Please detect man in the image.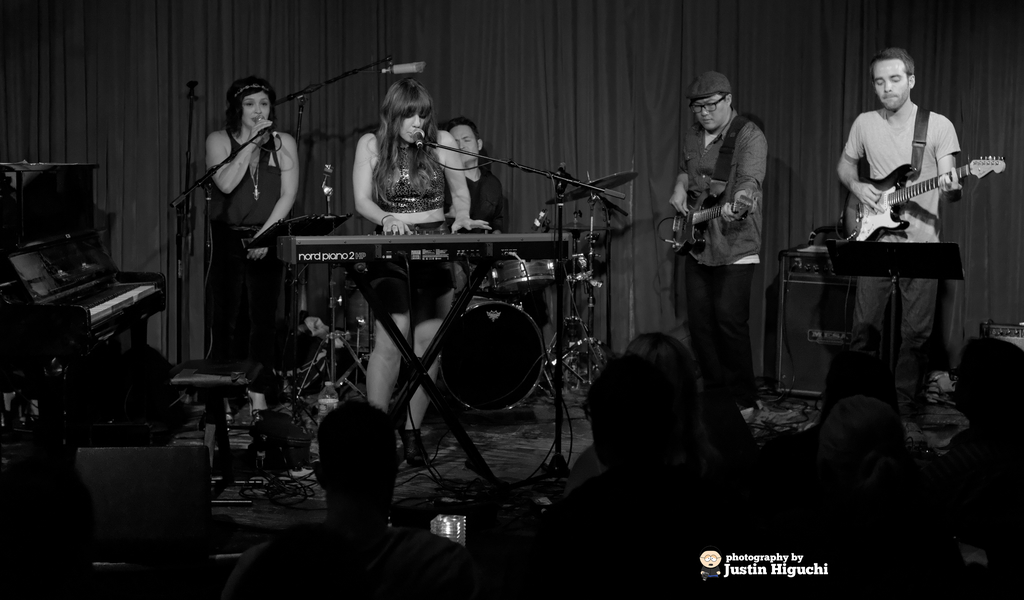
bbox=(543, 364, 731, 599).
